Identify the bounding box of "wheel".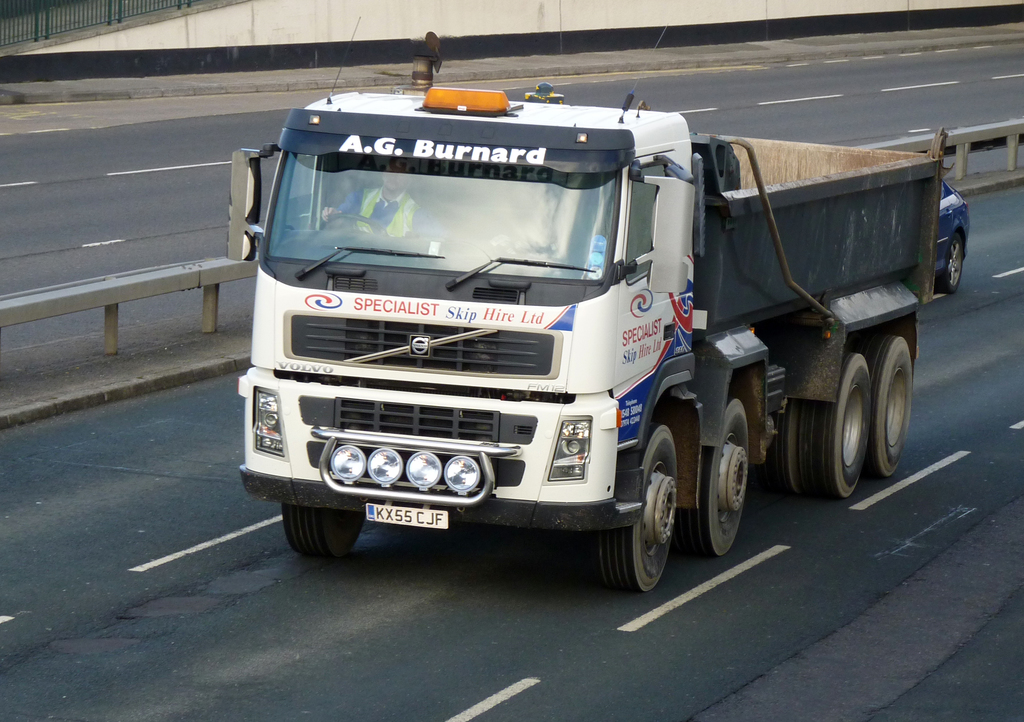
bbox=(282, 501, 368, 561).
